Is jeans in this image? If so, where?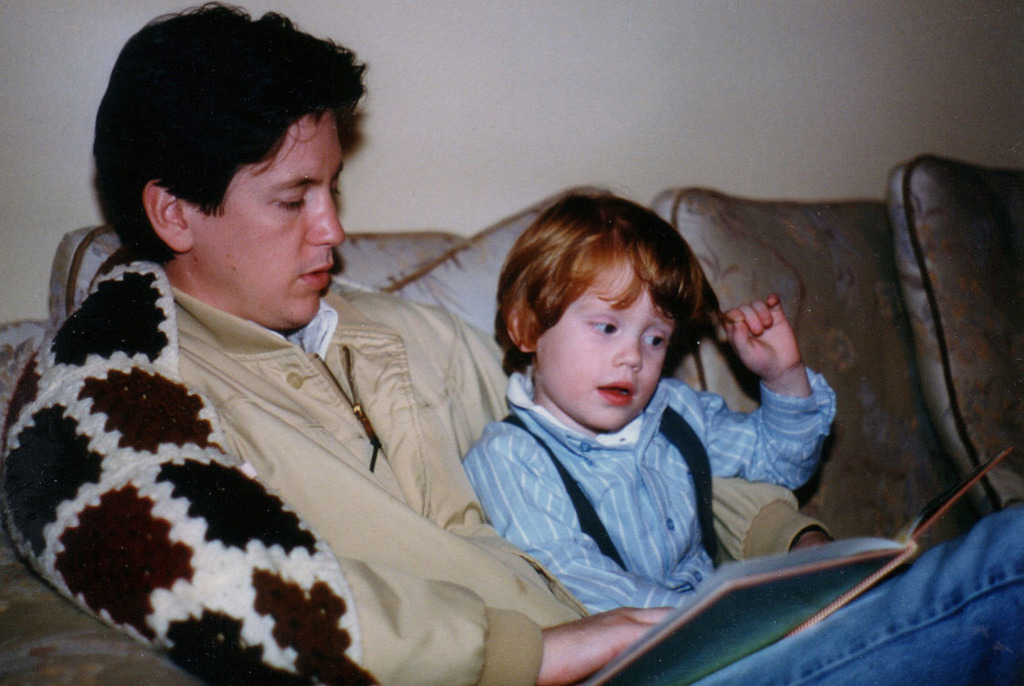
Yes, at (x1=688, y1=502, x2=1023, y2=685).
